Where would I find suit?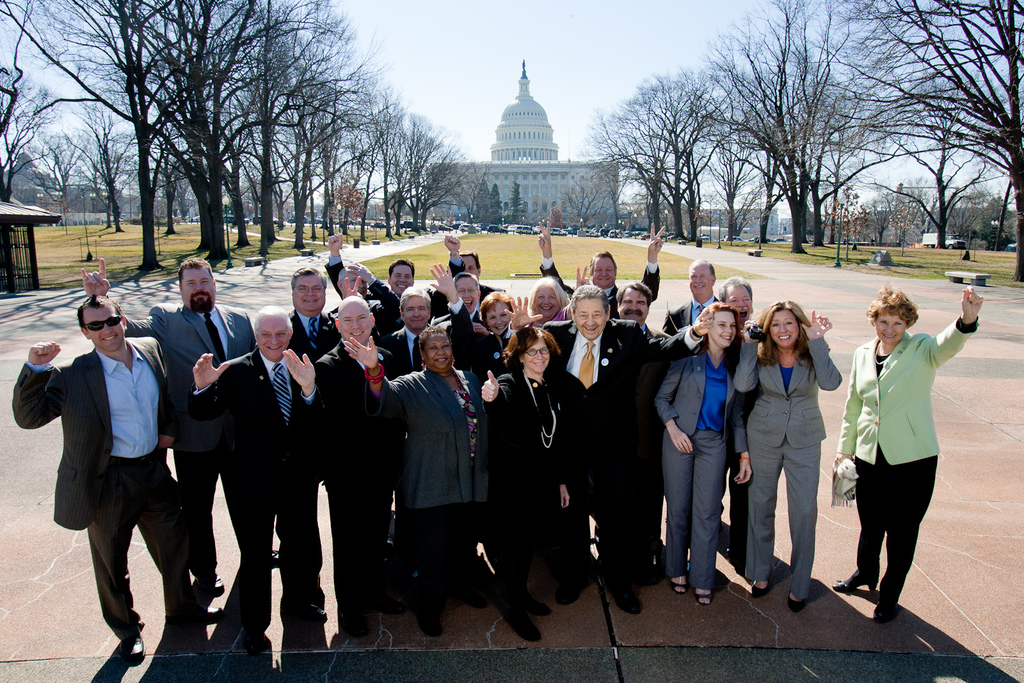
At select_region(433, 255, 468, 316).
